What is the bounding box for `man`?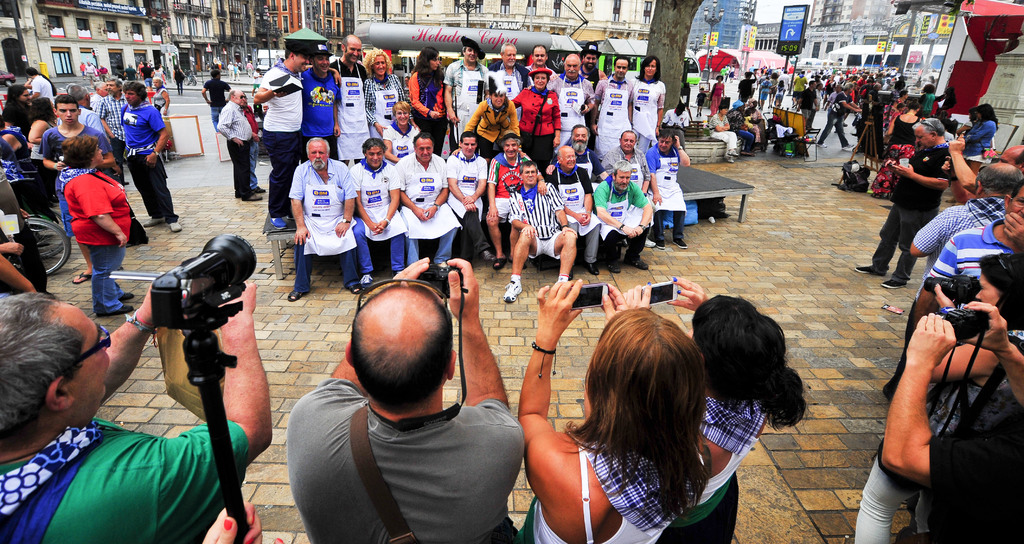
(x1=592, y1=162, x2=650, y2=271).
